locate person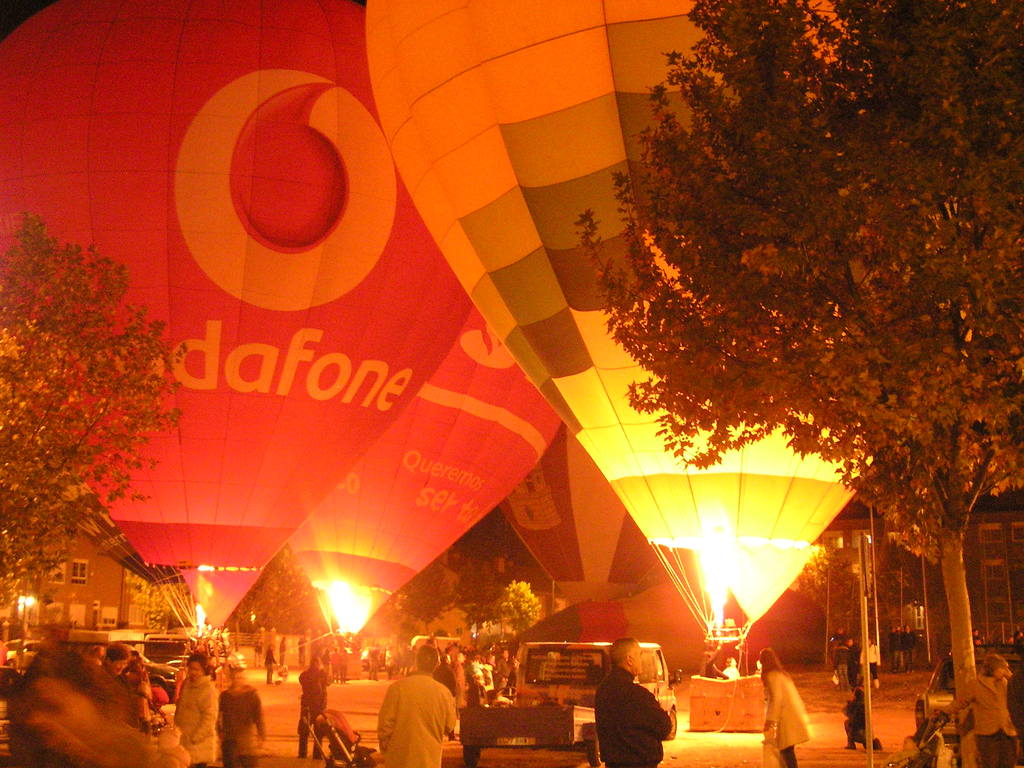
box=[173, 646, 218, 767]
